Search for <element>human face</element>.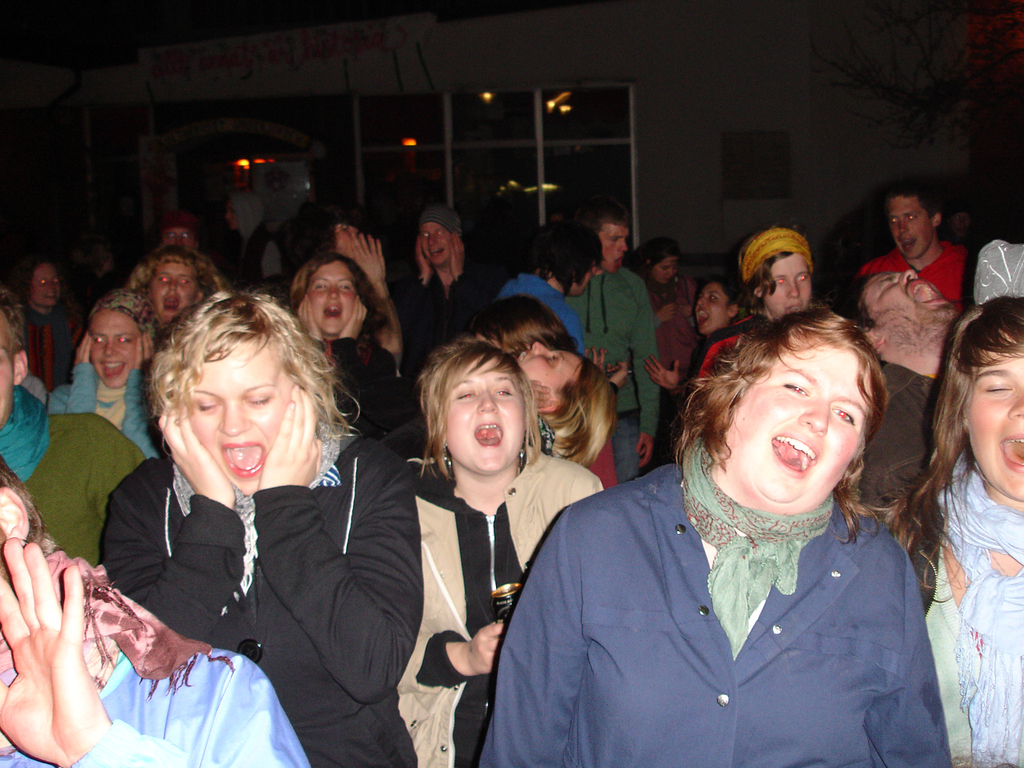
Found at <box>421,223,454,264</box>.
